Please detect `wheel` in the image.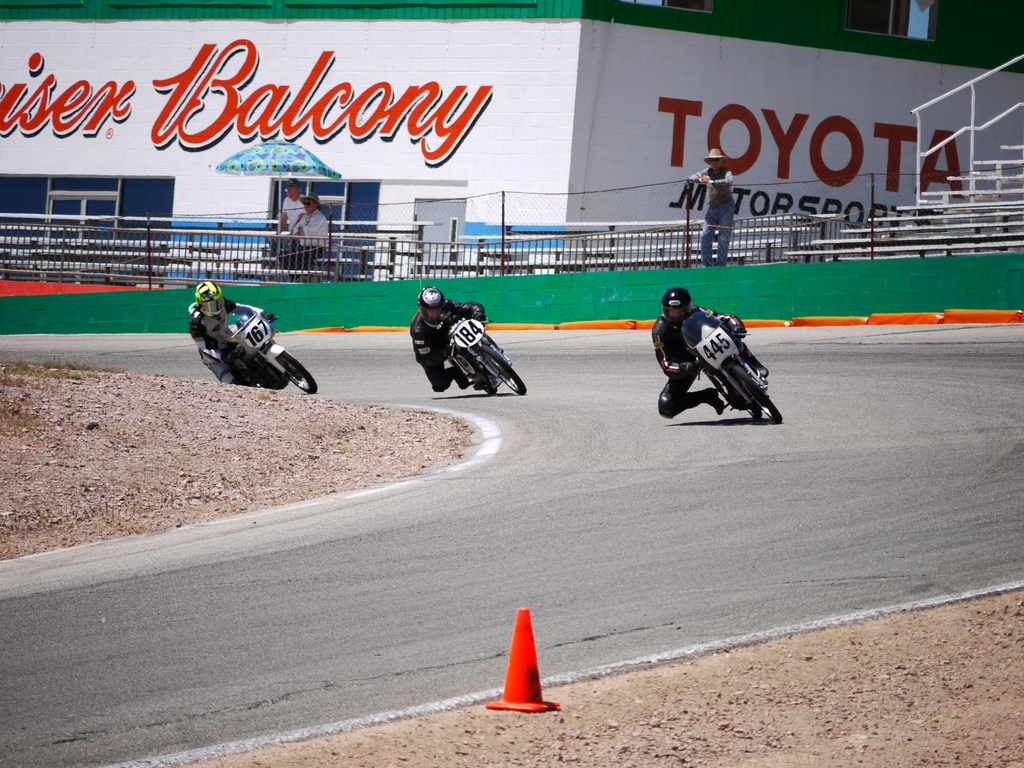
select_region(724, 360, 784, 423).
